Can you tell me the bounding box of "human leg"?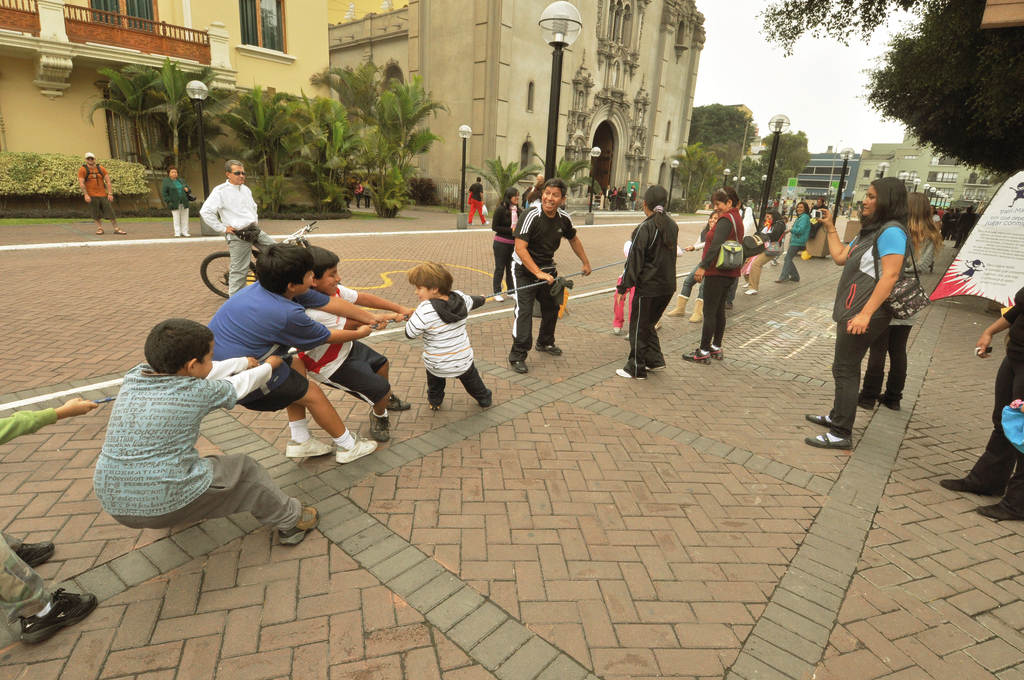
bbox(426, 367, 444, 411).
